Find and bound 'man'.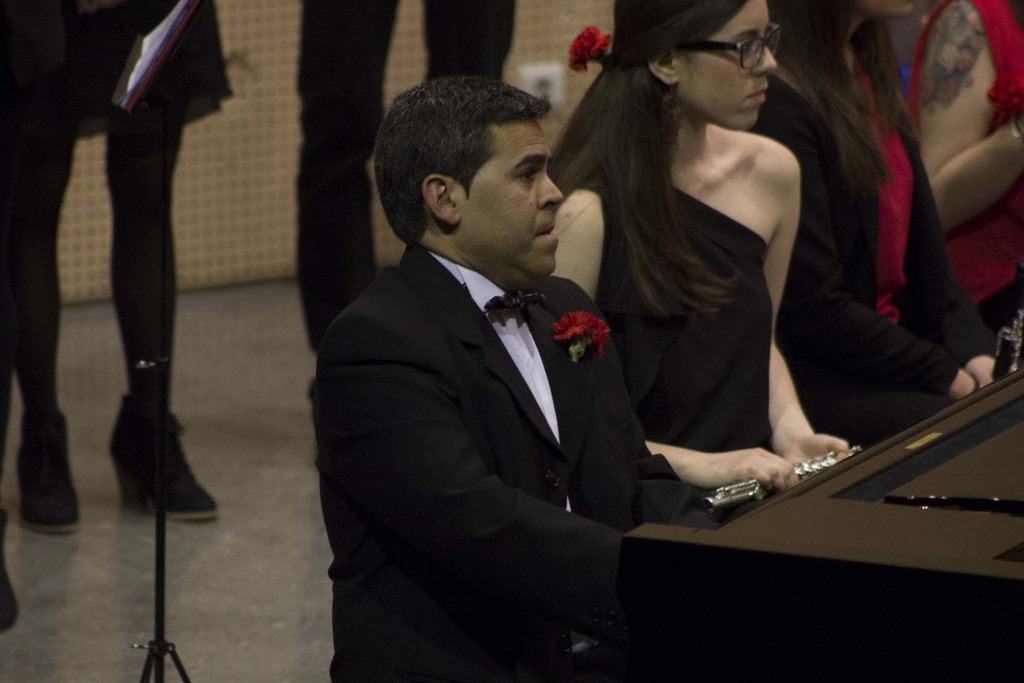
Bound: pyautogui.locateOnScreen(303, 65, 708, 682).
